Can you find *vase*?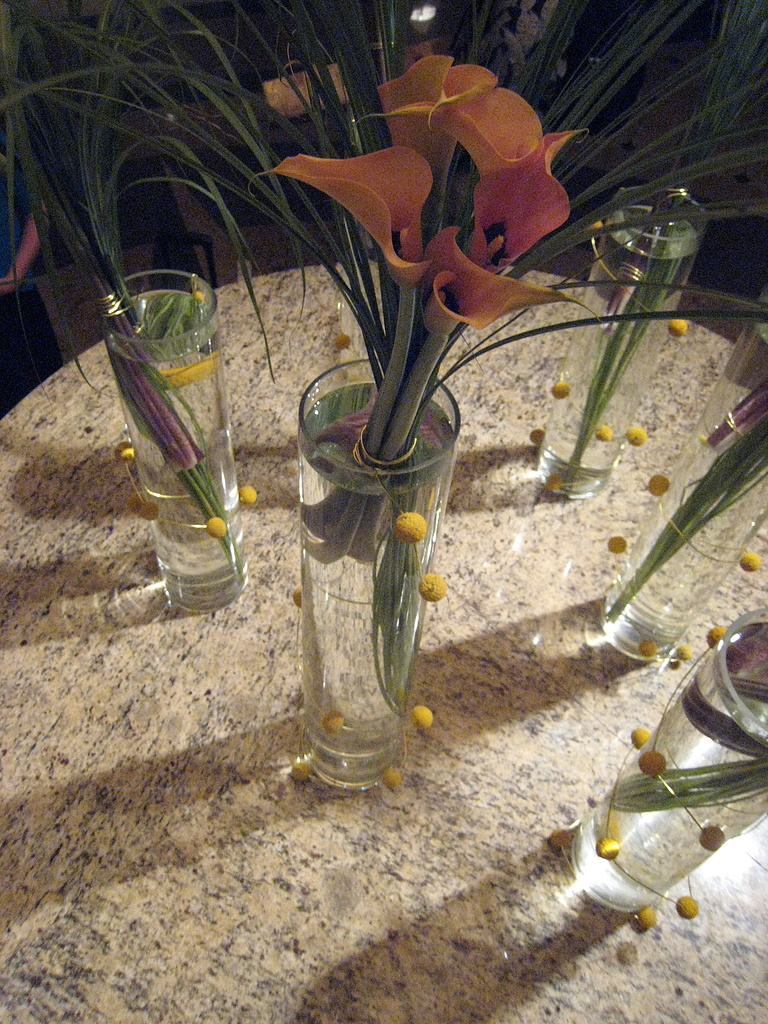
Yes, bounding box: BBox(603, 314, 767, 664).
